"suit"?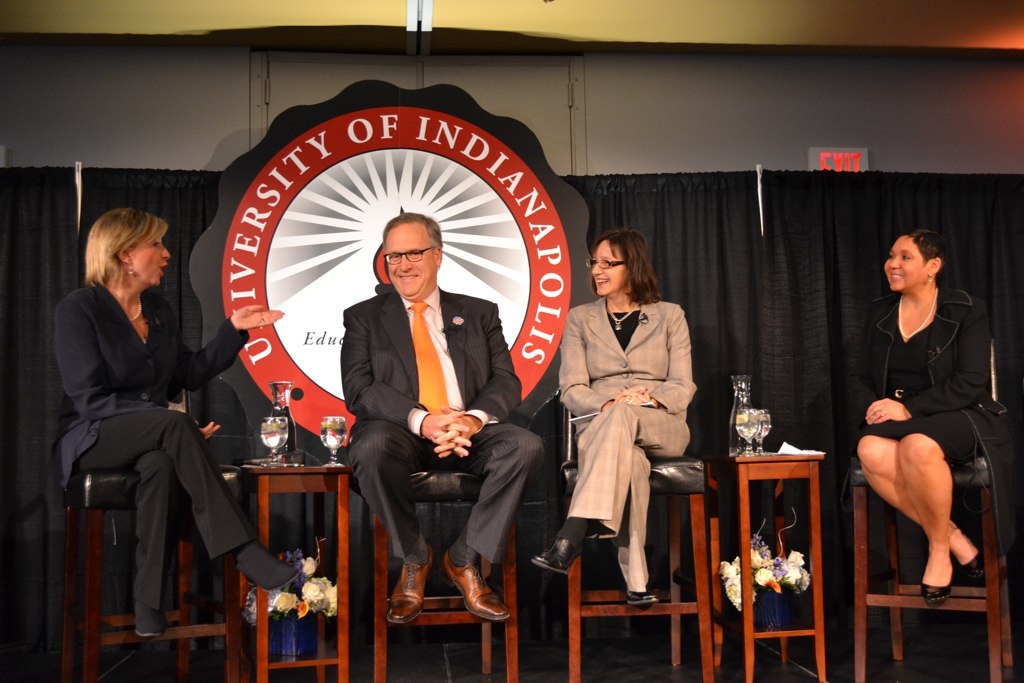
40,214,251,649
